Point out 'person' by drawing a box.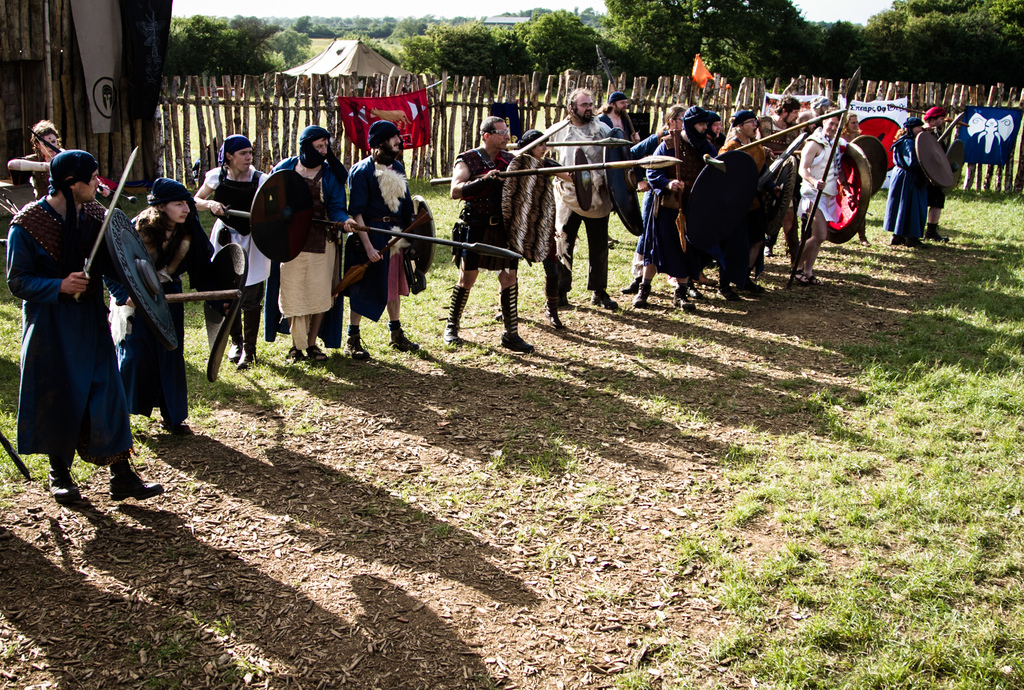
crop(12, 139, 134, 522).
